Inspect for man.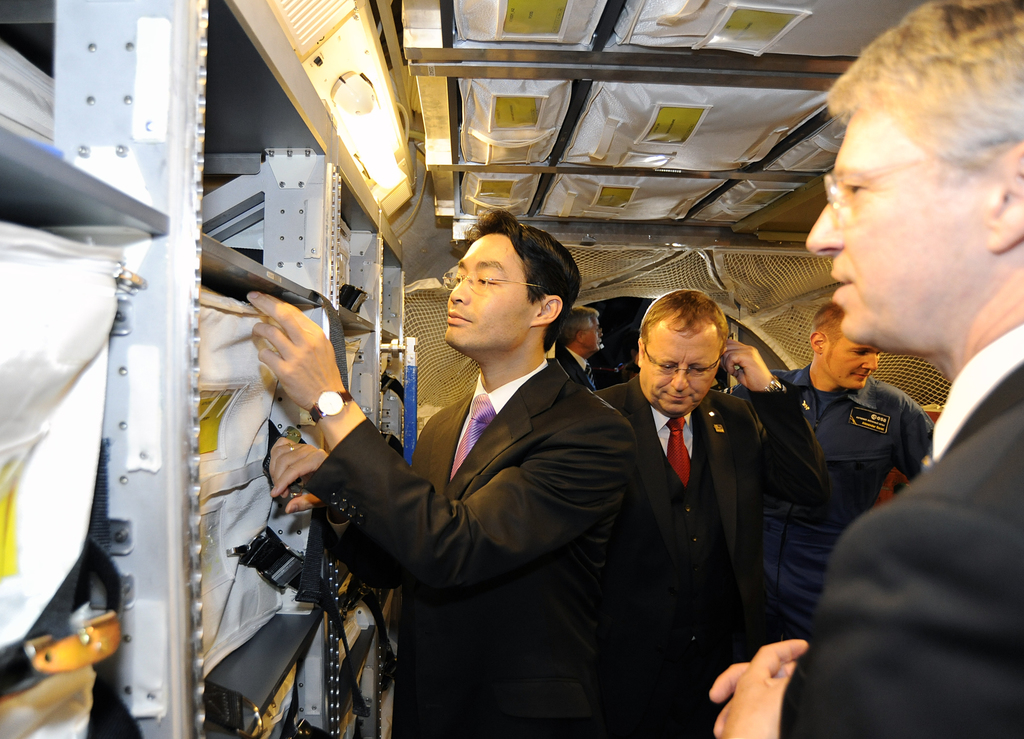
Inspection: x1=244, y1=205, x2=638, y2=738.
